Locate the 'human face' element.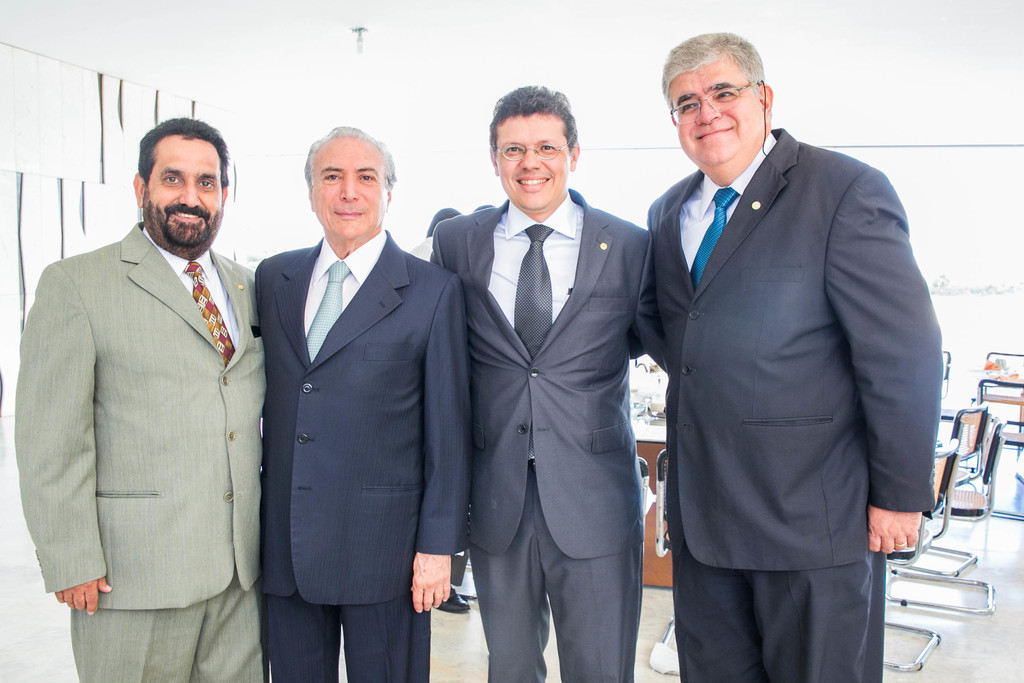
Element bbox: [671,58,760,164].
